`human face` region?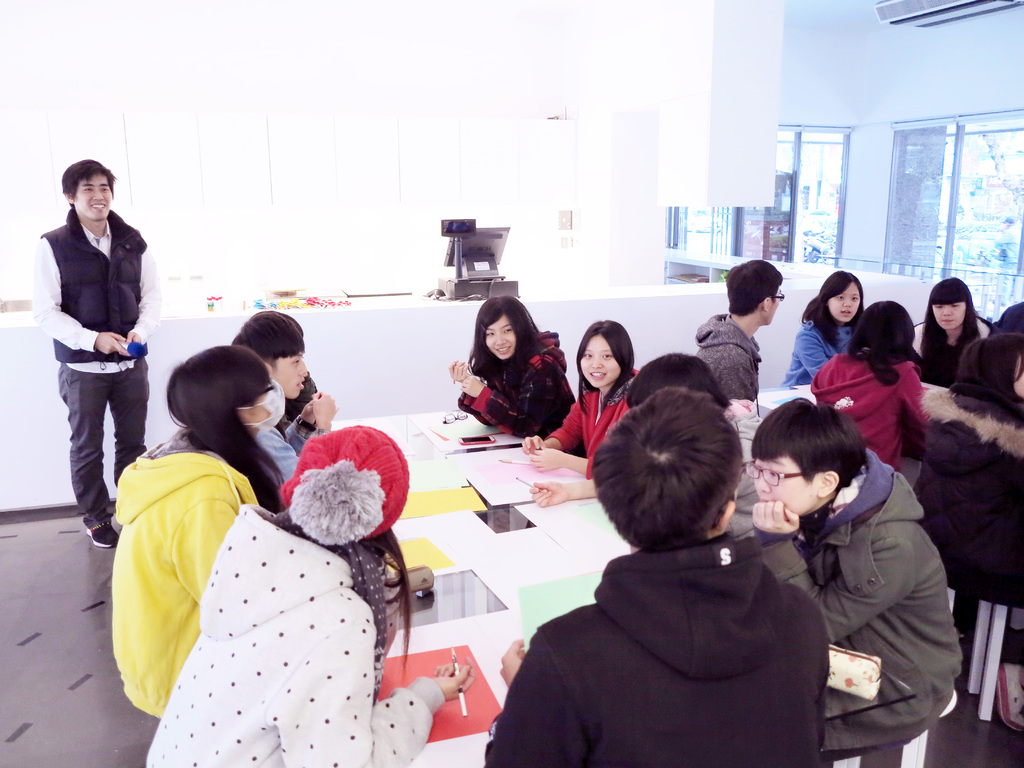
bbox=(746, 455, 821, 519)
